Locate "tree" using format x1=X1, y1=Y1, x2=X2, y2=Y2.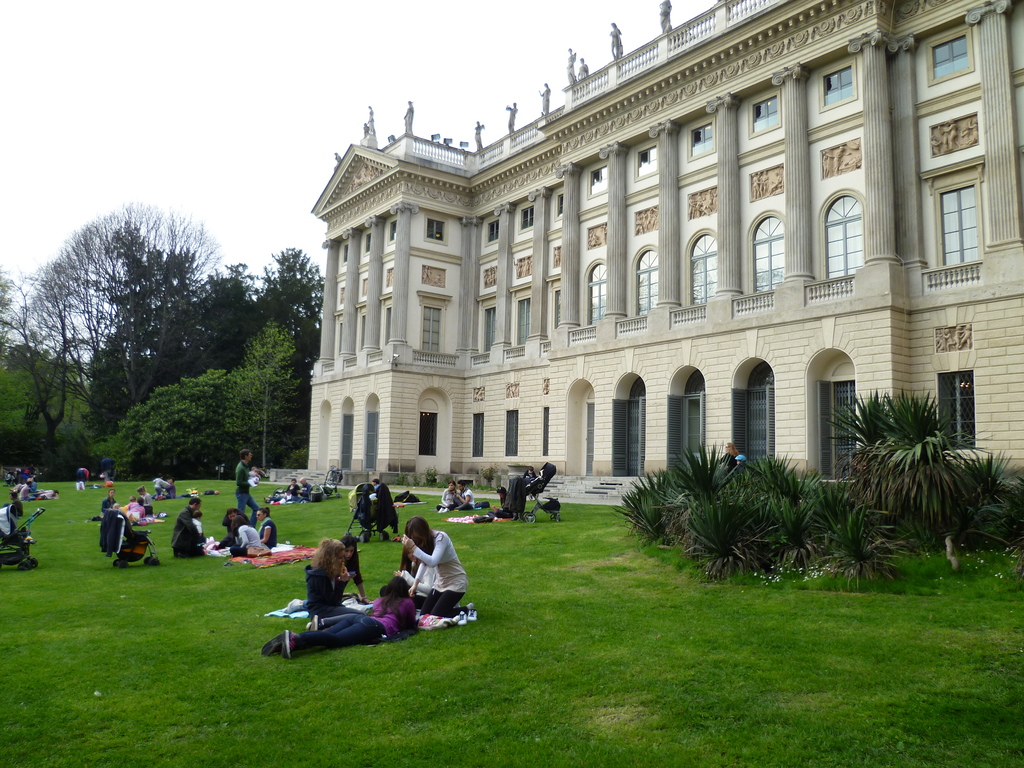
x1=0, y1=349, x2=90, y2=446.
